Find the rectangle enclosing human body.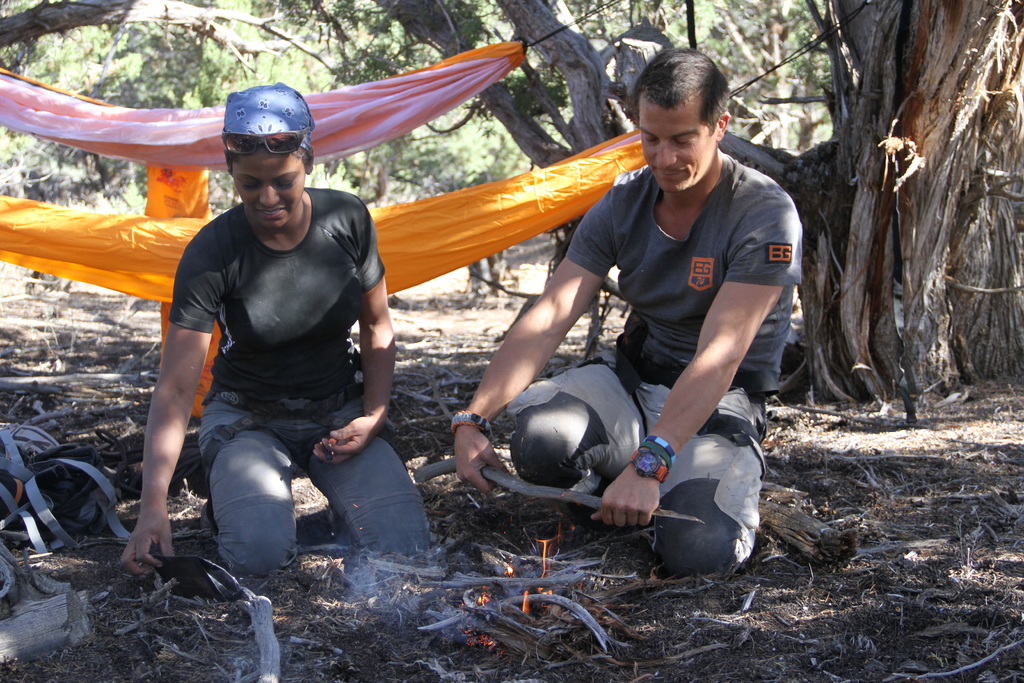
<bbox>452, 149, 808, 579</bbox>.
